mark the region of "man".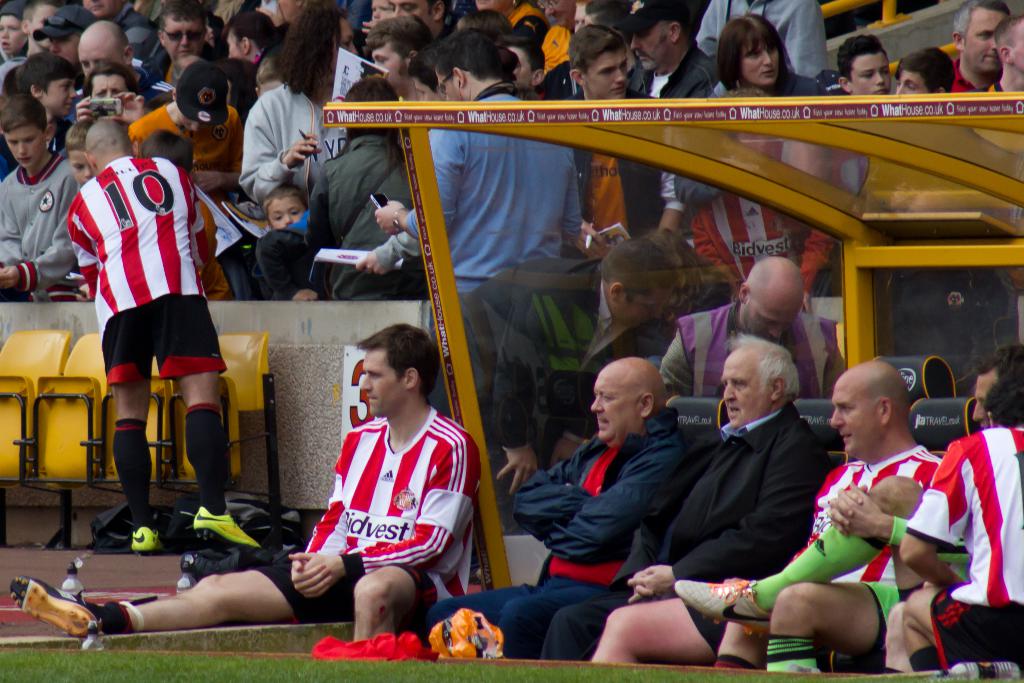
Region: x1=553 y1=327 x2=826 y2=658.
